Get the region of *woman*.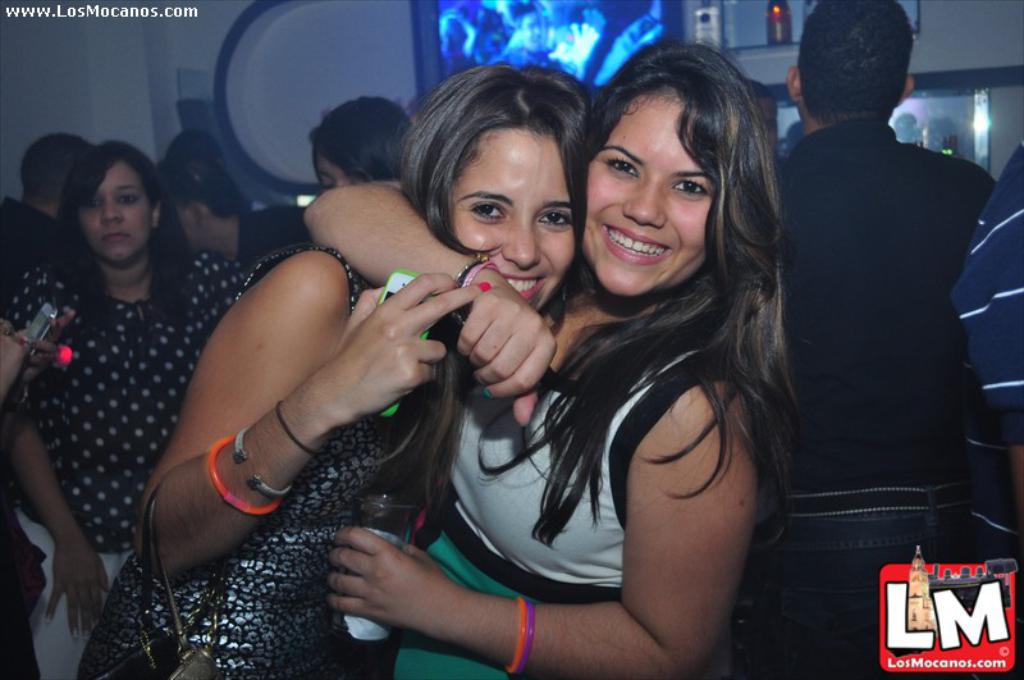
67,72,599,679.
